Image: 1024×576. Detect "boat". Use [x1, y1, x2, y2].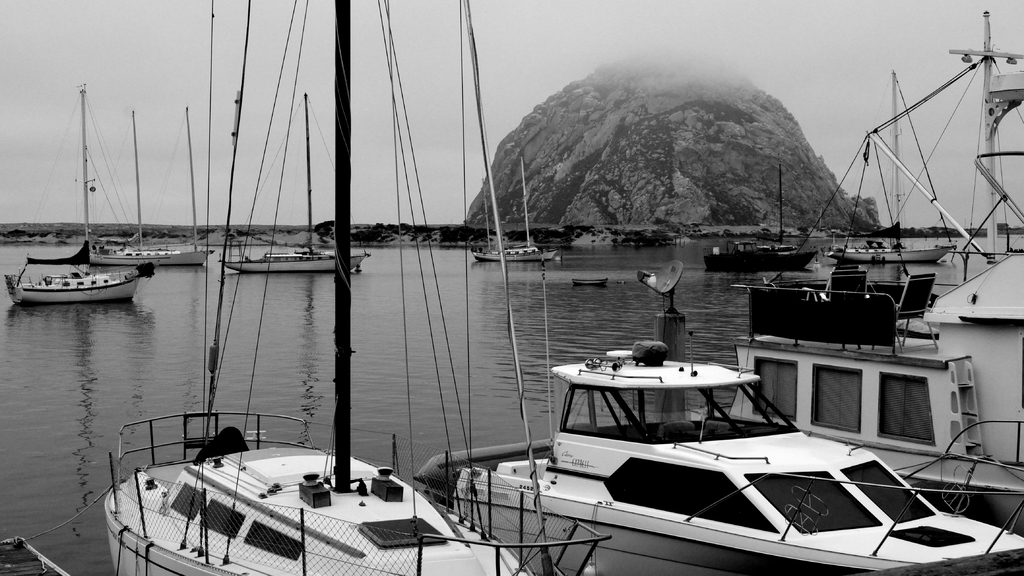
[698, 13, 1023, 539].
